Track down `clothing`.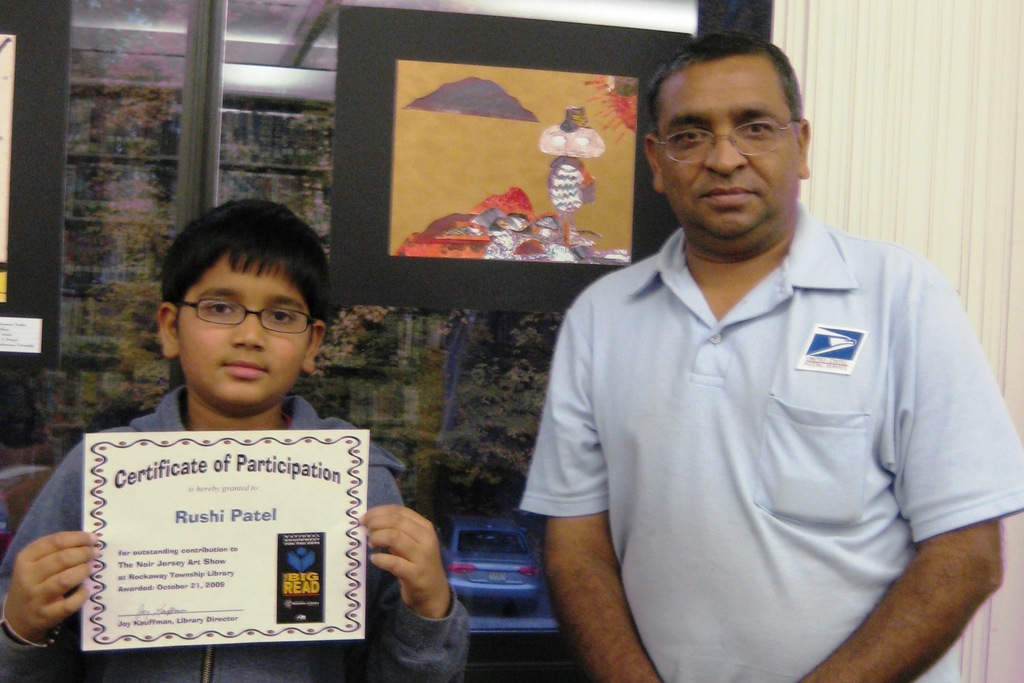
Tracked to <box>524,188,1020,671</box>.
